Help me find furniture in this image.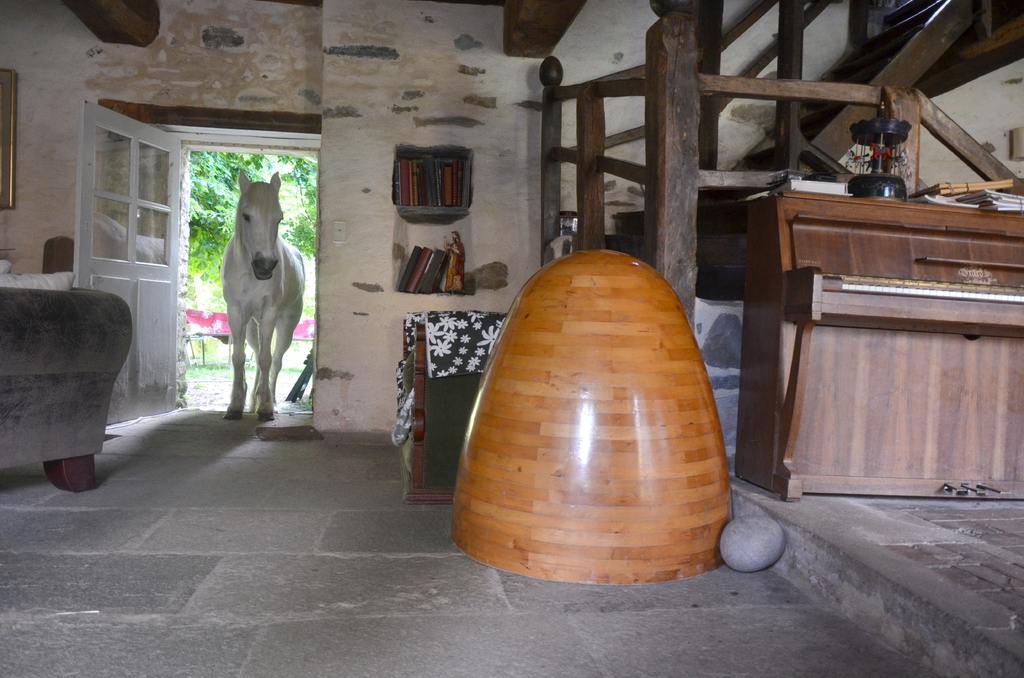
Found it: pyautogui.locateOnScreen(0, 284, 136, 492).
